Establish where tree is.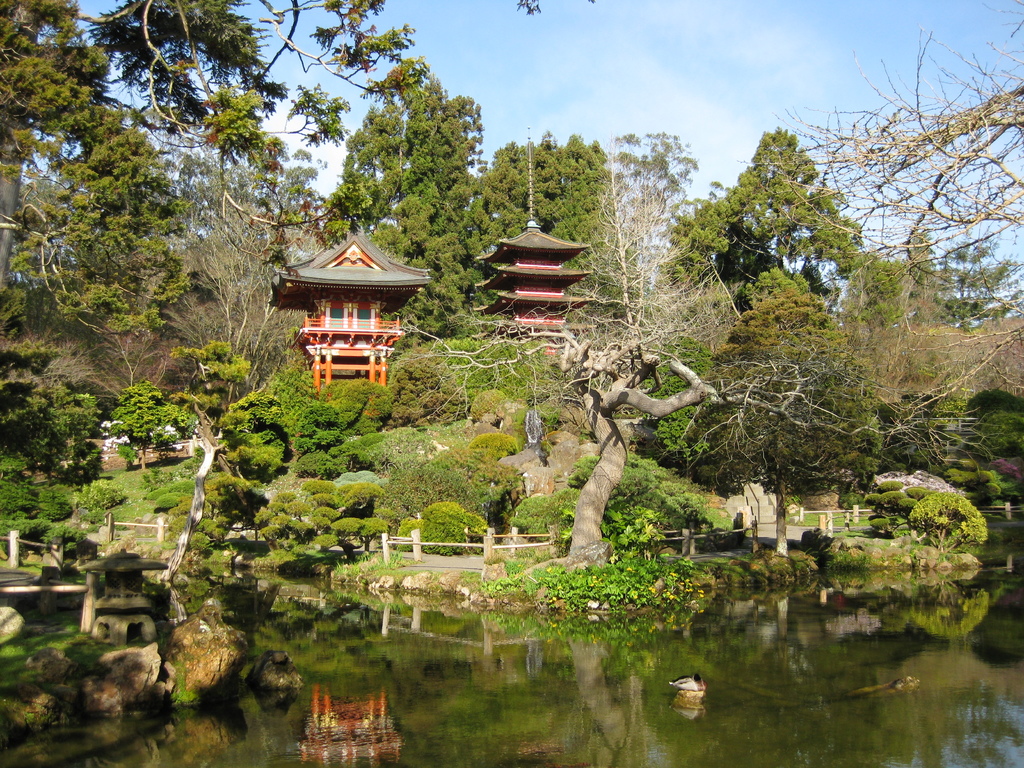
Established at 513, 484, 579, 554.
